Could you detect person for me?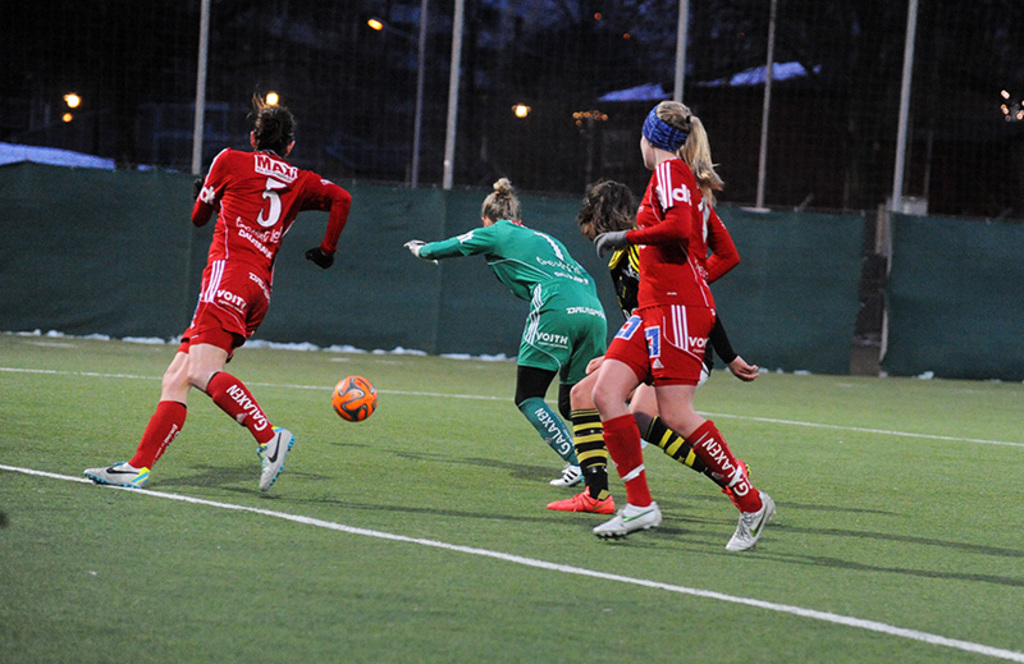
Detection result: <bbox>539, 161, 732, 507</bbox>.
